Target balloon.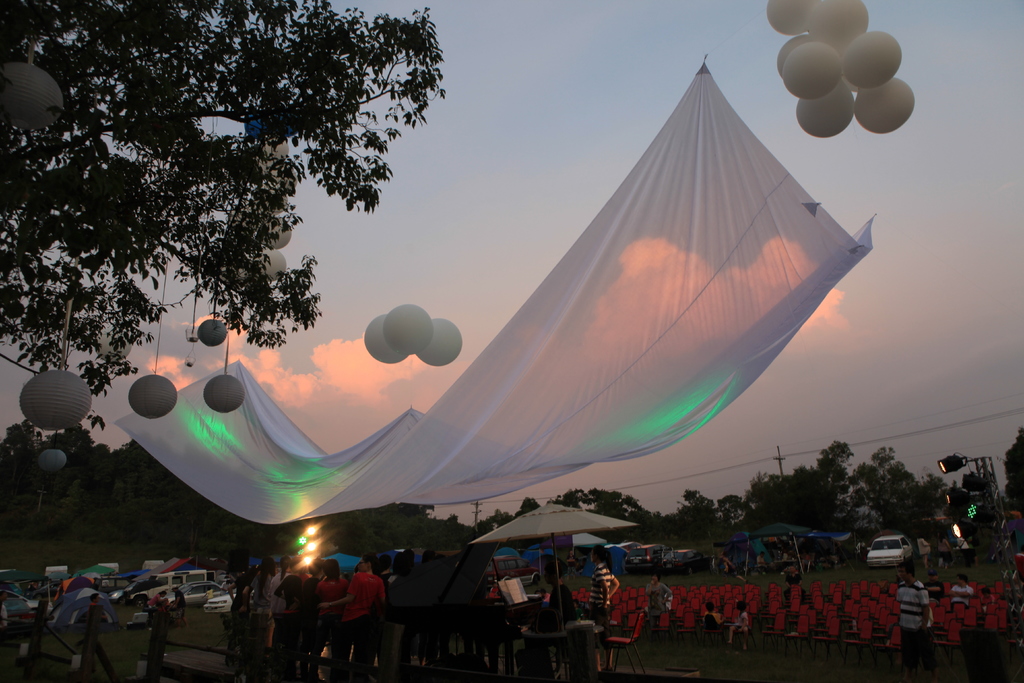
Target region: (384,302,436,356).
